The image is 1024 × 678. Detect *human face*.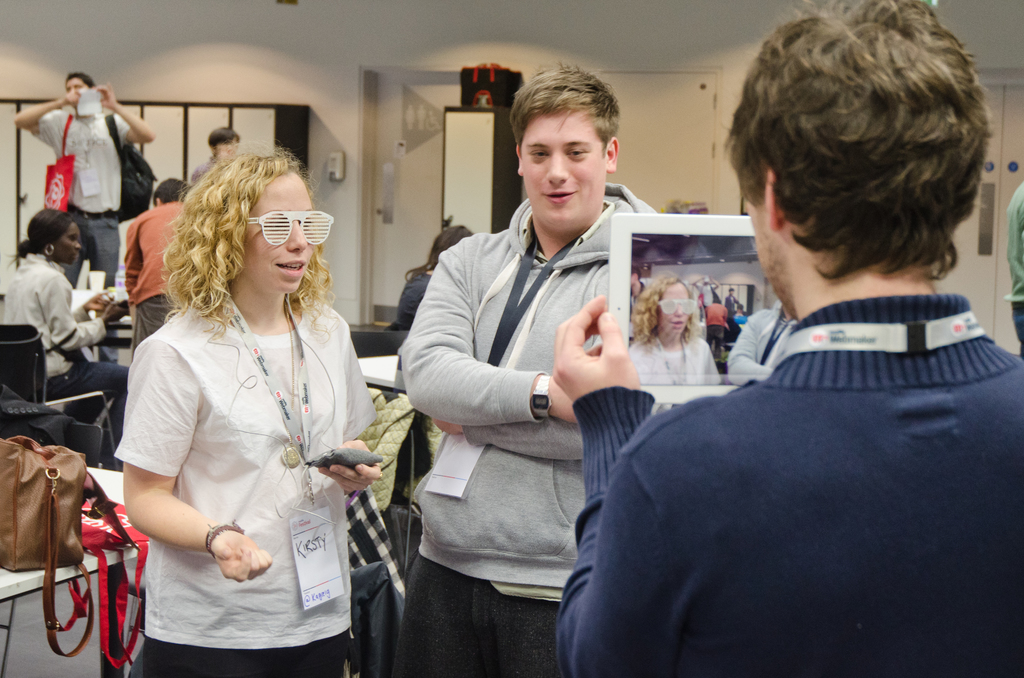
Detection: x1=519, y1=111, x2=604, y2=234.
